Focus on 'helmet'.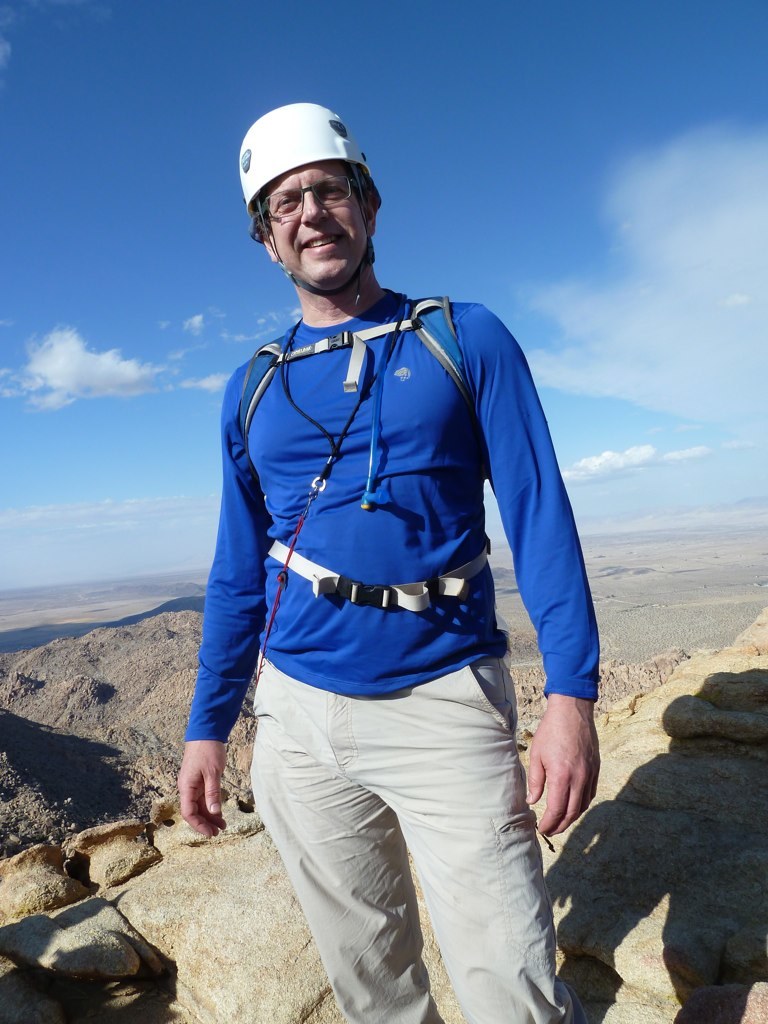
Focused at <box>243,97,384,283</box>.
